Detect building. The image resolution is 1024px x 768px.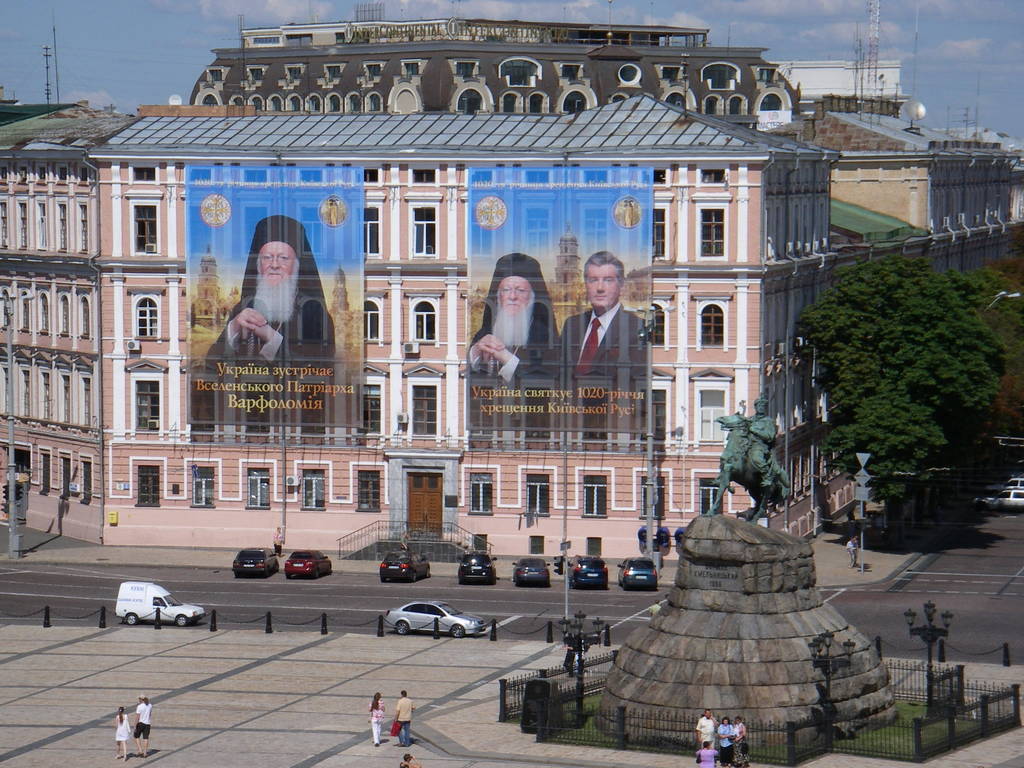
[242,19,710,44].
